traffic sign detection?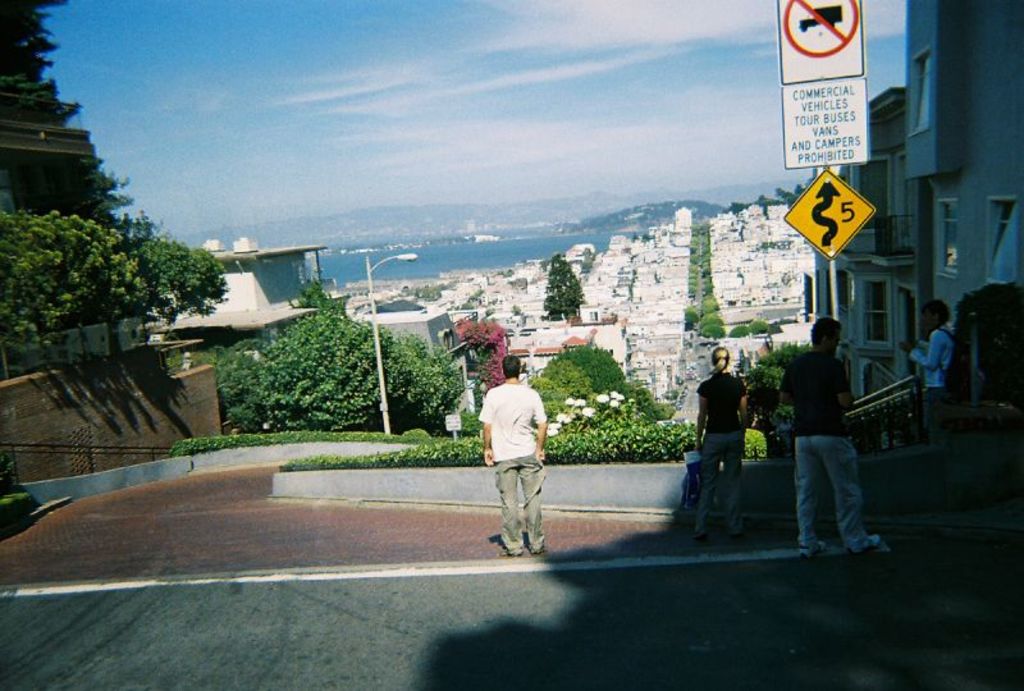
<bbox>783, 168, 876, 260</bbox>
